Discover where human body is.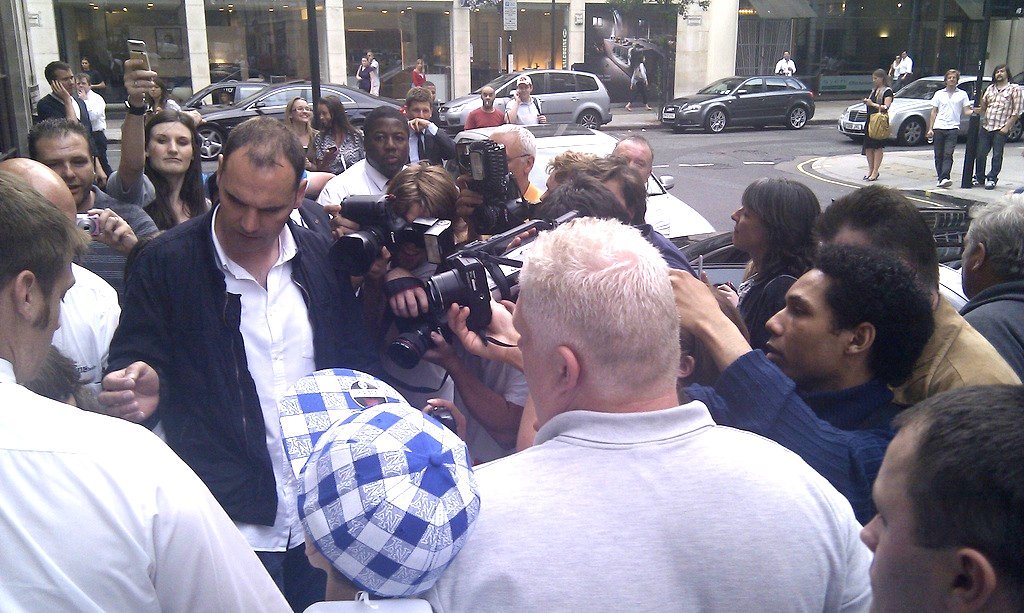
Discovered at locate(284, 364, 490, 612).
